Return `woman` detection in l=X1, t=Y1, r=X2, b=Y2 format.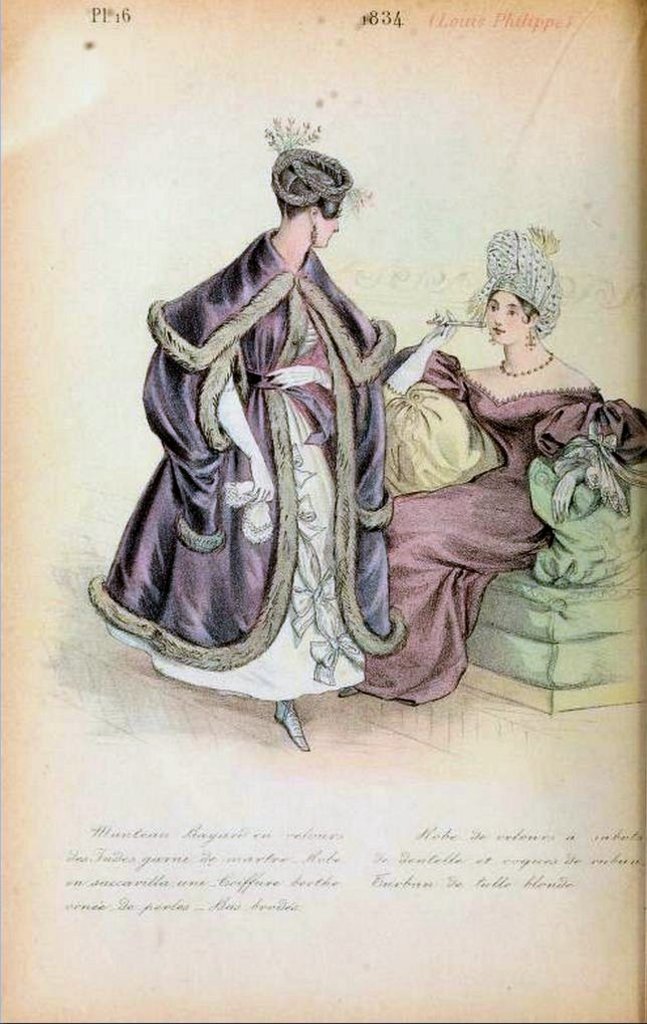
l=332, t=228, r=646, b=700.
